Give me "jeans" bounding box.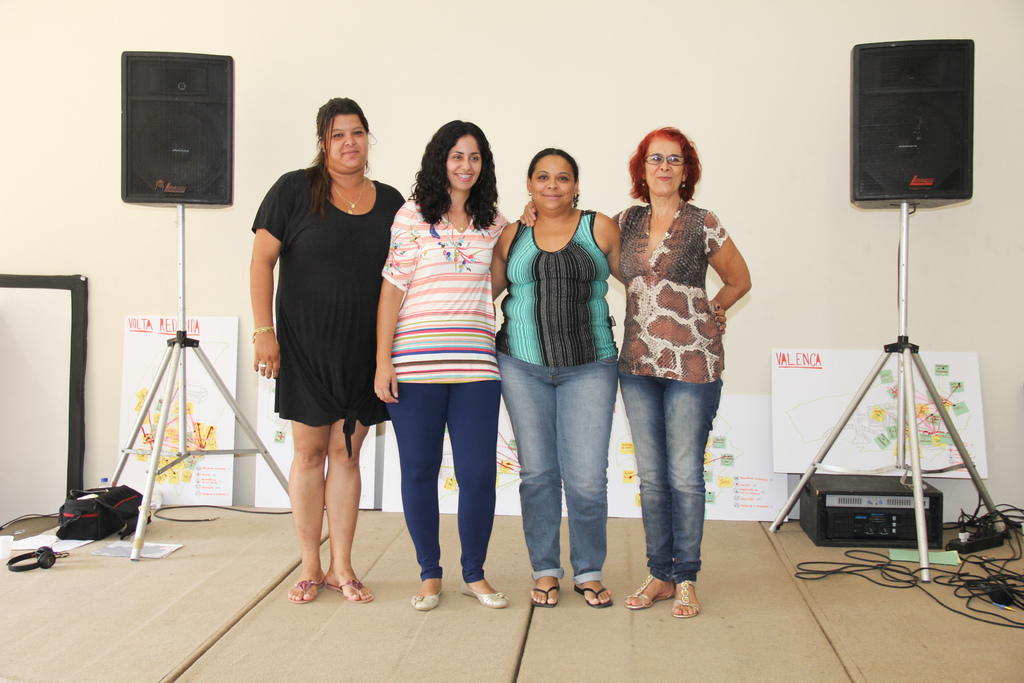
(626, 355, 731, 609).
